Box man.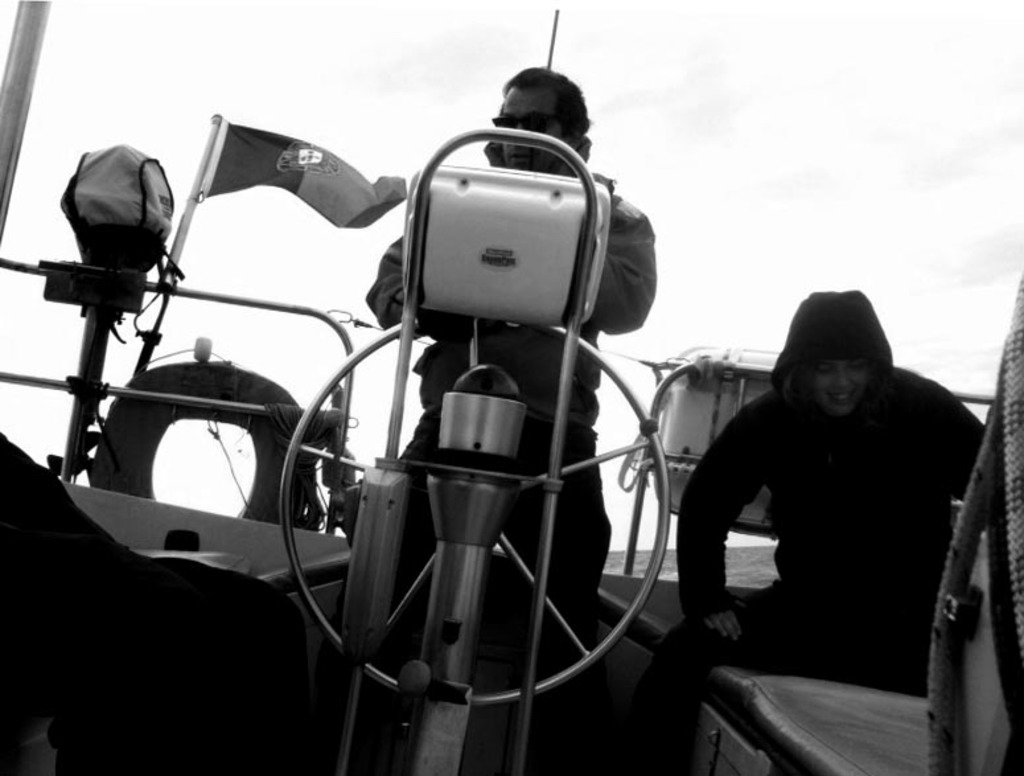
bbox=(670, 271, 1007, 772).
